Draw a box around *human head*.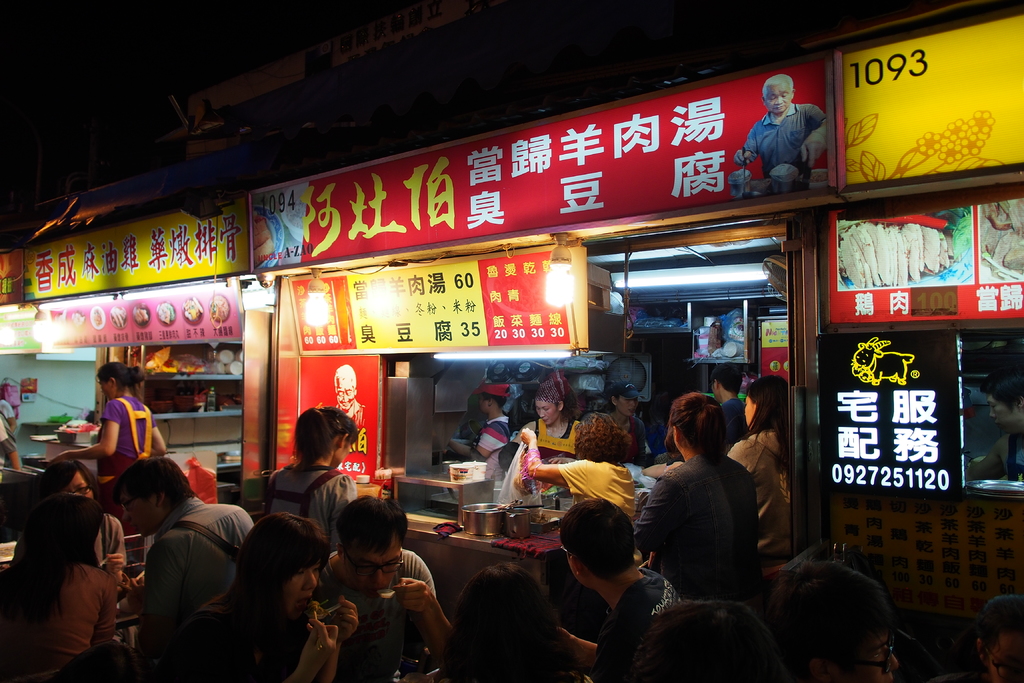
{"x1": 611, "y1": 381, "x2": 647, "y2": 420}.
